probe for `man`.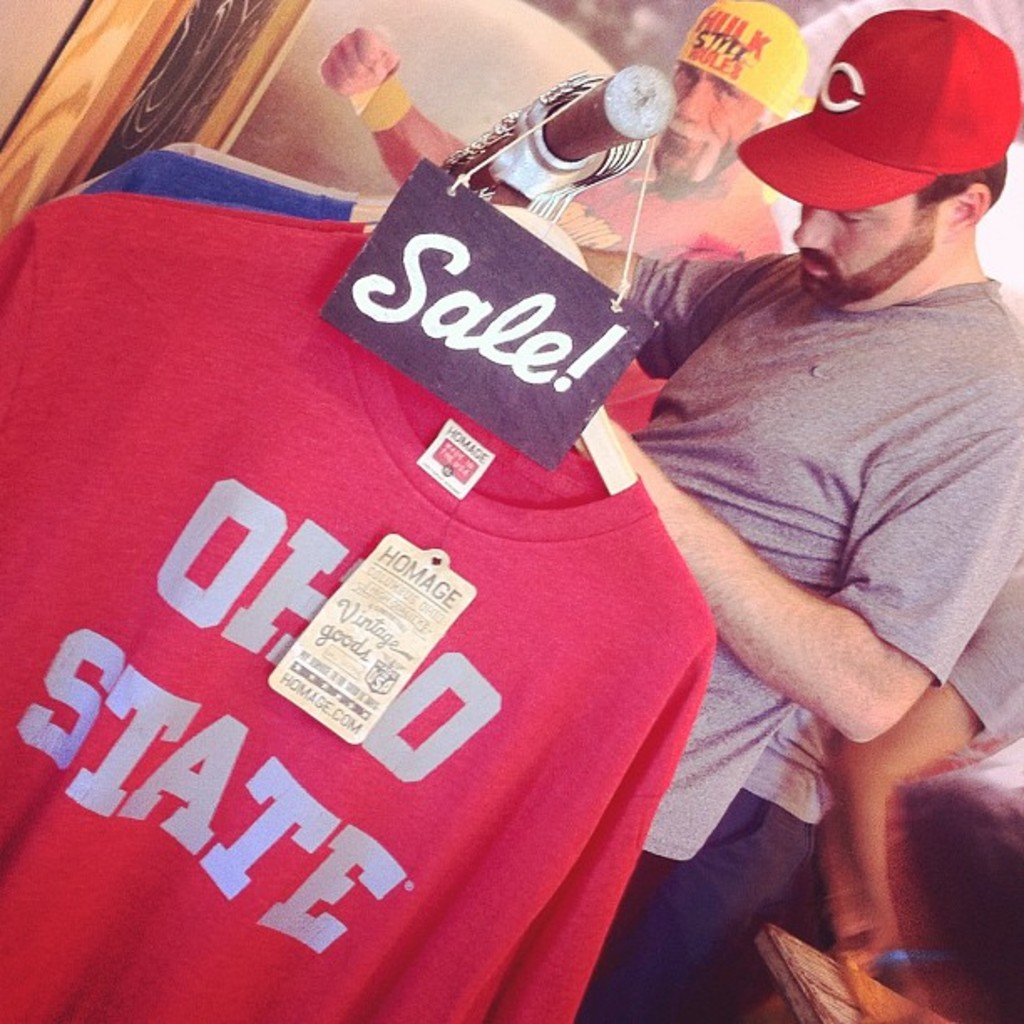
Probe result: left=316, top=0, right=815, bottom=264.
